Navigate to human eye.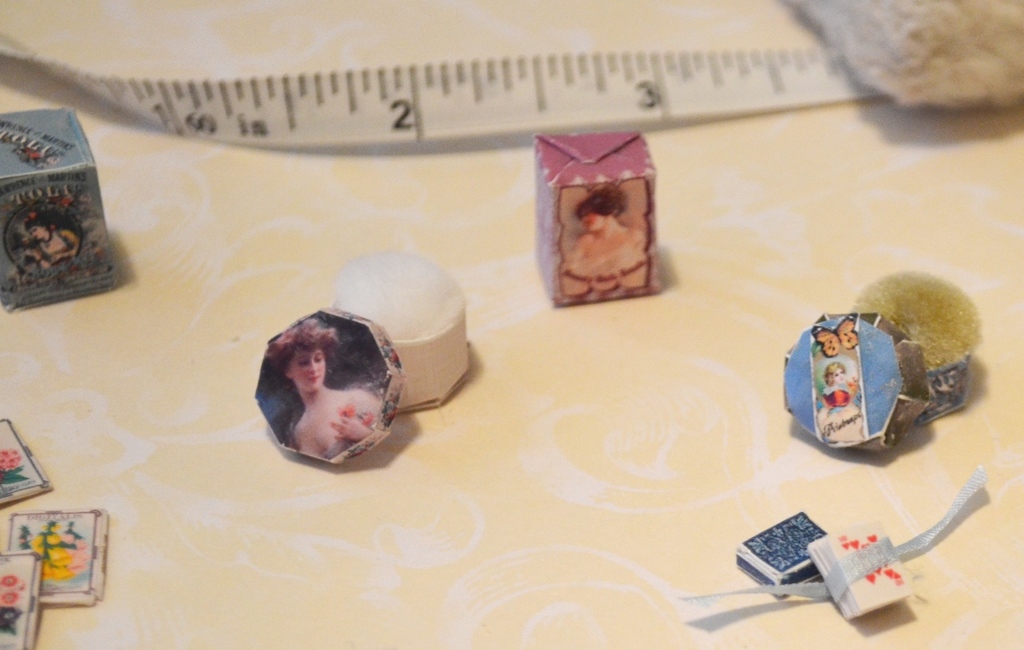
Navigation target: pyautogui.locateOnScreen(313, 351, 322, 363).
